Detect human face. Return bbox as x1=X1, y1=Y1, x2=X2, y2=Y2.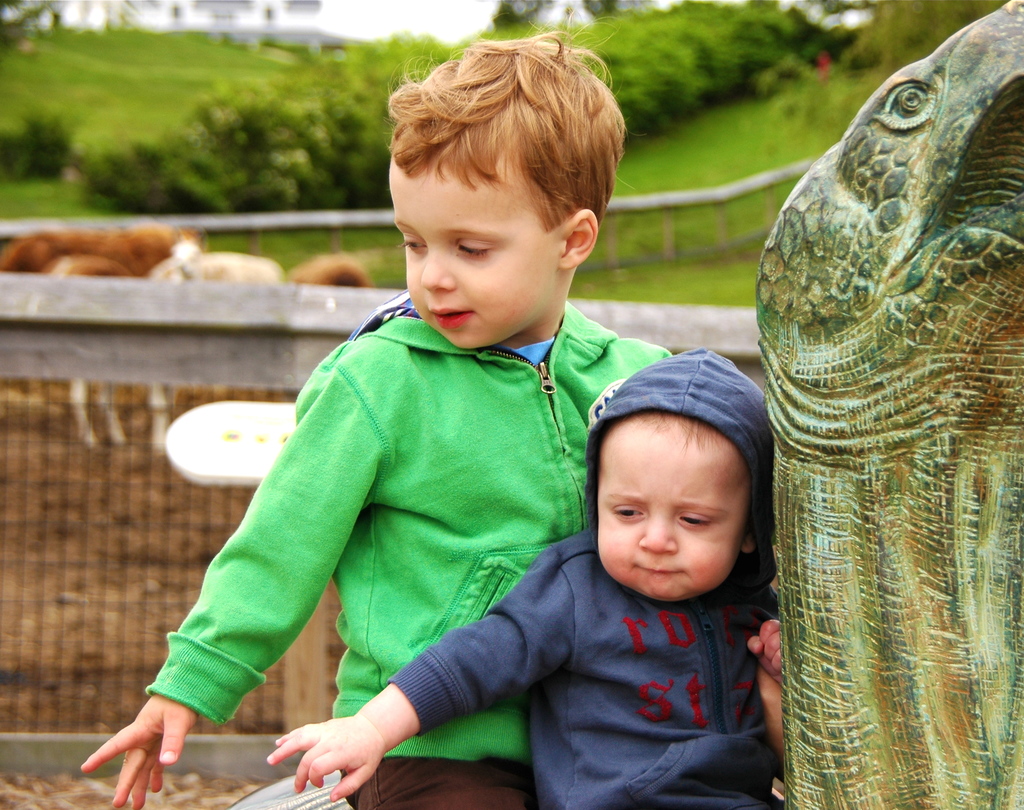
x1=595, y1=428, x2=749, y2=605.
